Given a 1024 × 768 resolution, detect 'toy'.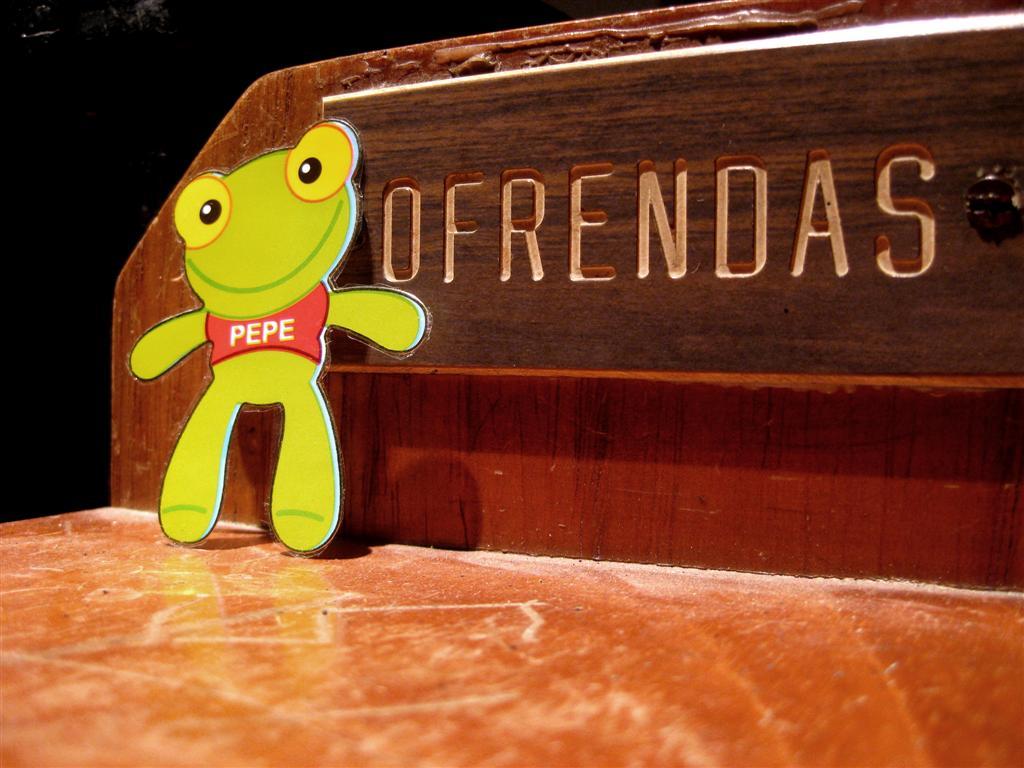
pyautogui.locateOnScreen(120, 115, 438, 557).
